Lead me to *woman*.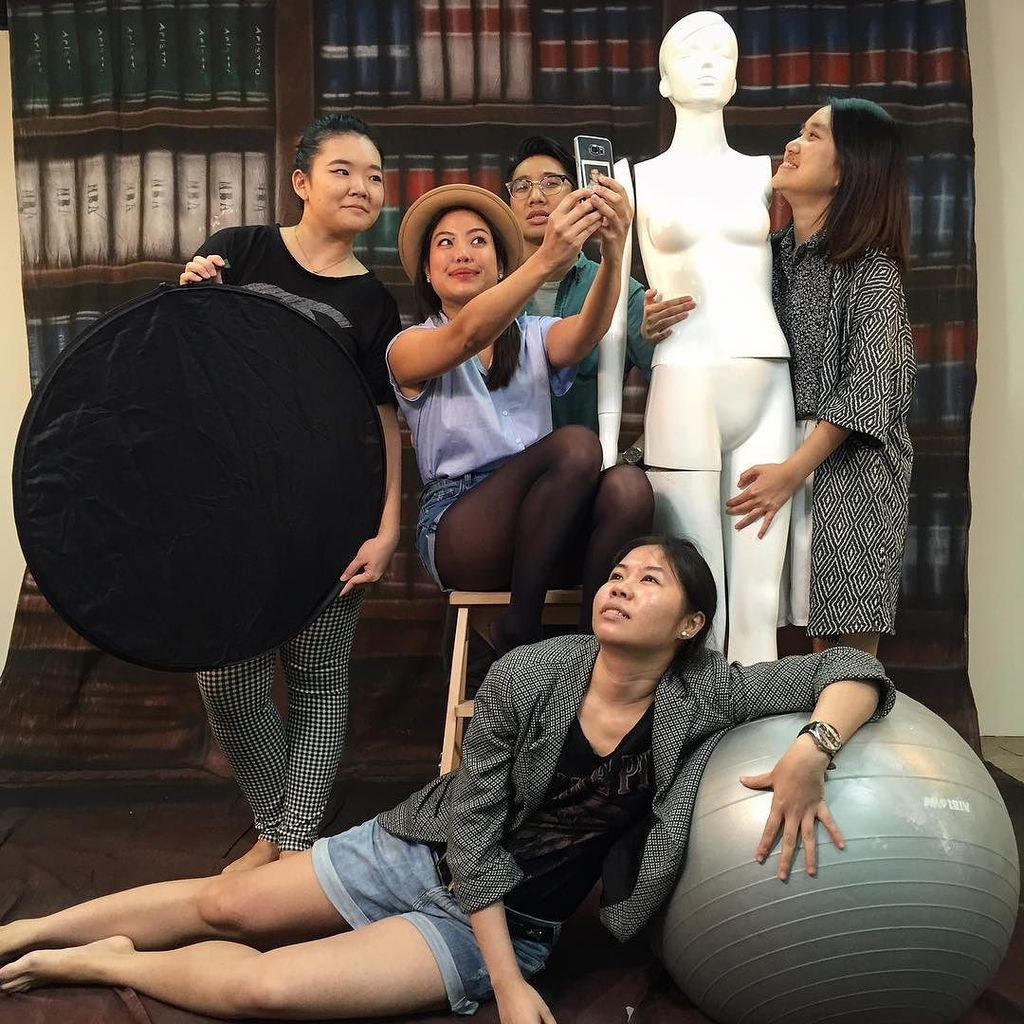
Lead to (642, 91, 923, 659).
